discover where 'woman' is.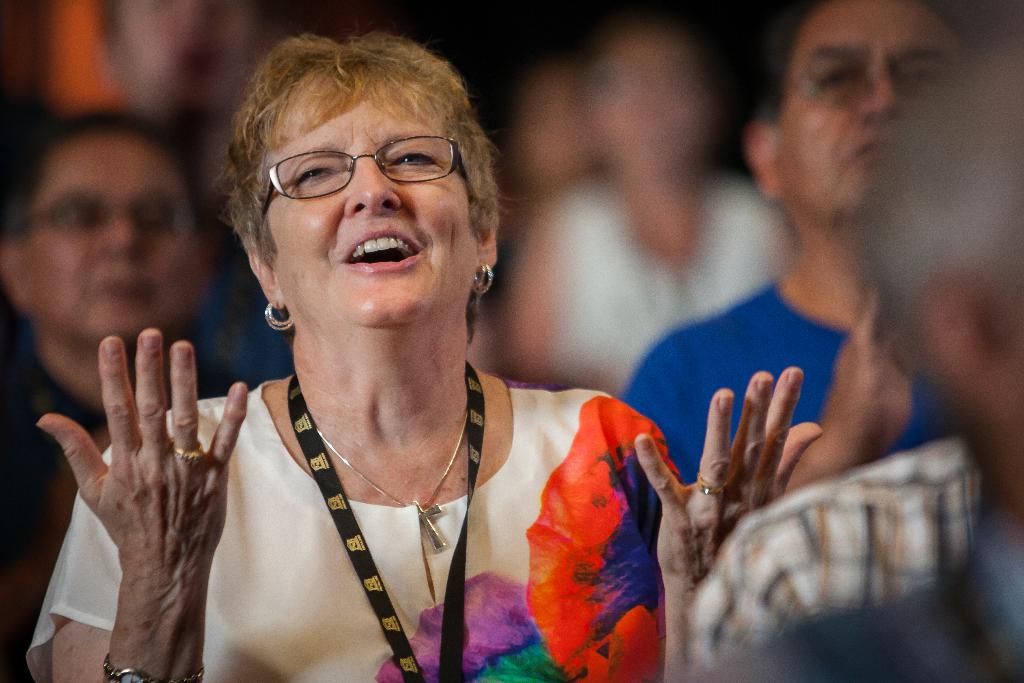
Discovered at {"left": 0, "top": 109, "right": 252, "bottom": 682}.
